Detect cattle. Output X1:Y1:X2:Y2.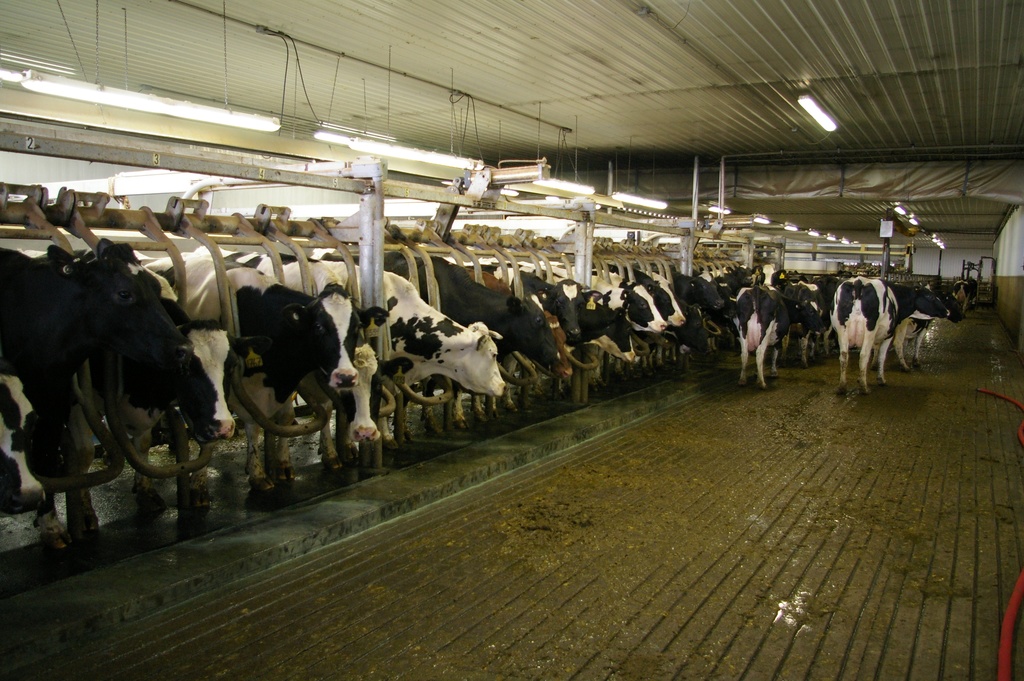
786:277:836:372.
